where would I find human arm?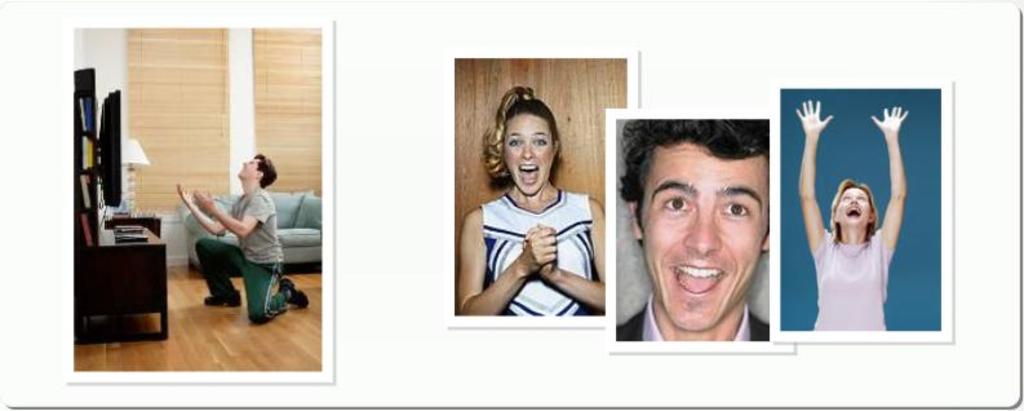
At region(798, 115, 847, 255).
